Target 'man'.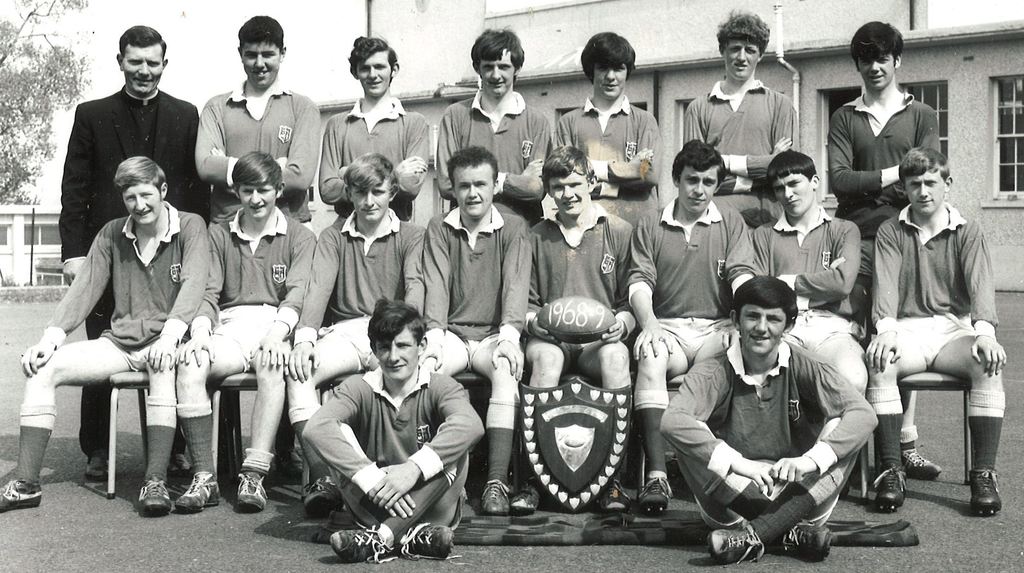
Target region: Rect(416, 145, 533, 512).
